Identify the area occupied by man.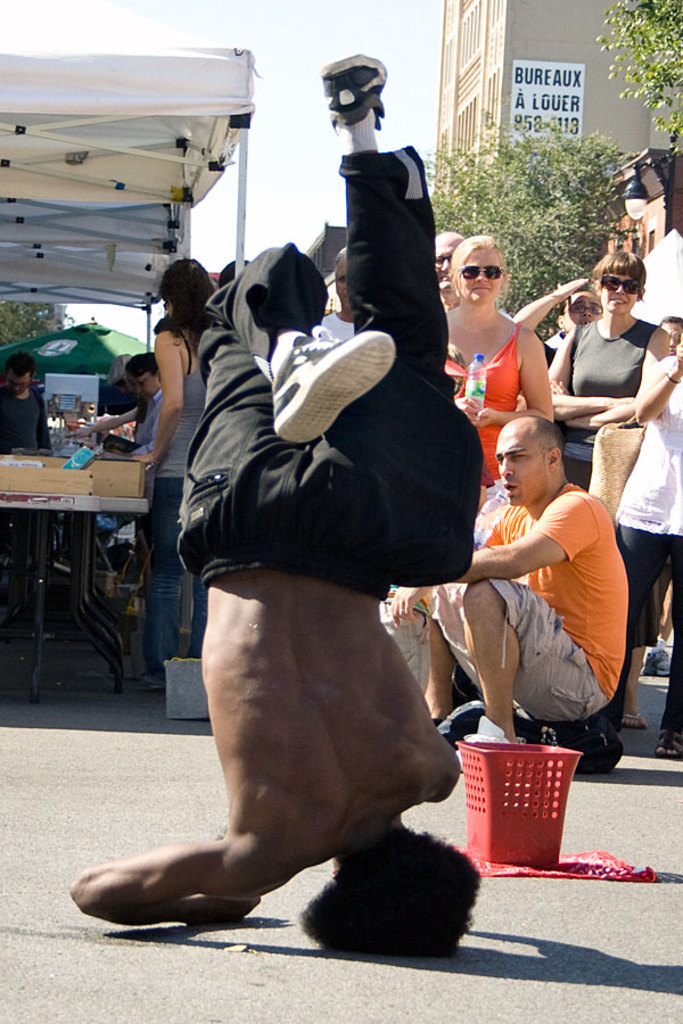
Area: 72 51 487 953.
